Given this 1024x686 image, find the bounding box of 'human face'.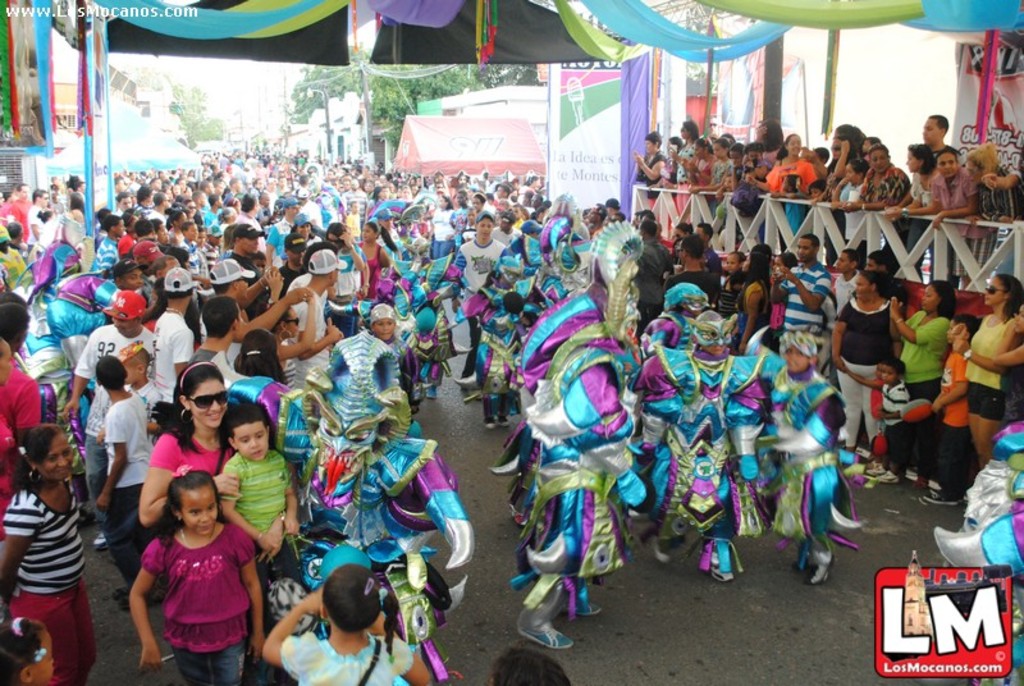
{"x1": 180, "y1": 491, "x2": 219, "y2": 535}.
